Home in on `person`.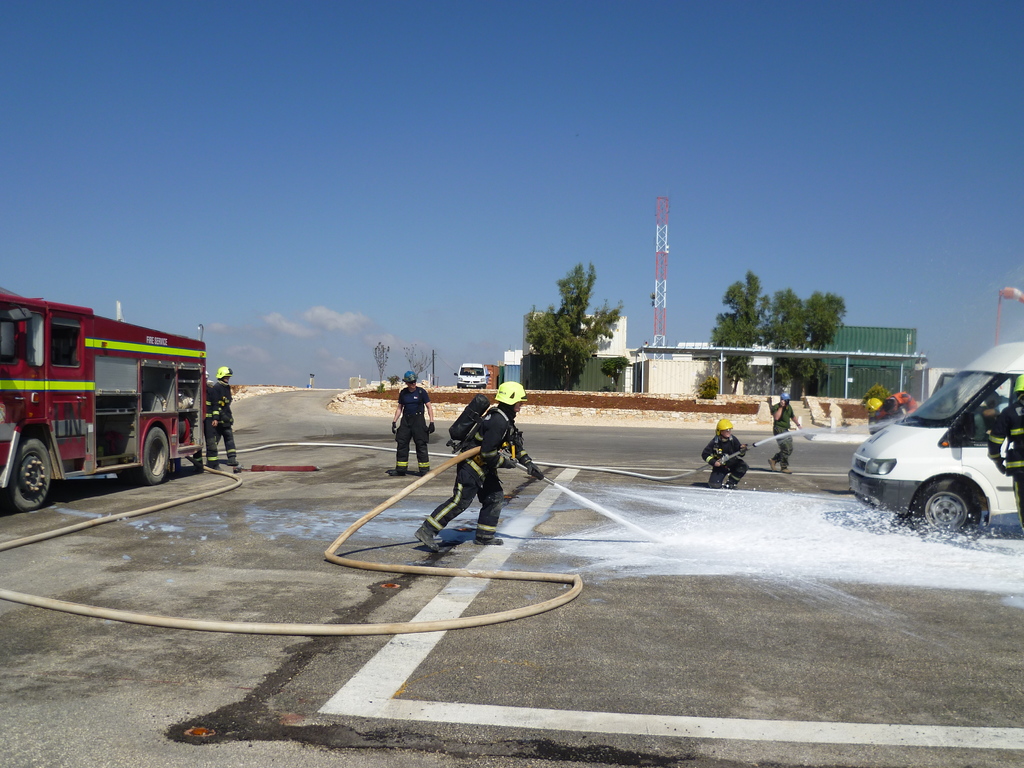
Homed in at crop(695, 419, 749, 492).
